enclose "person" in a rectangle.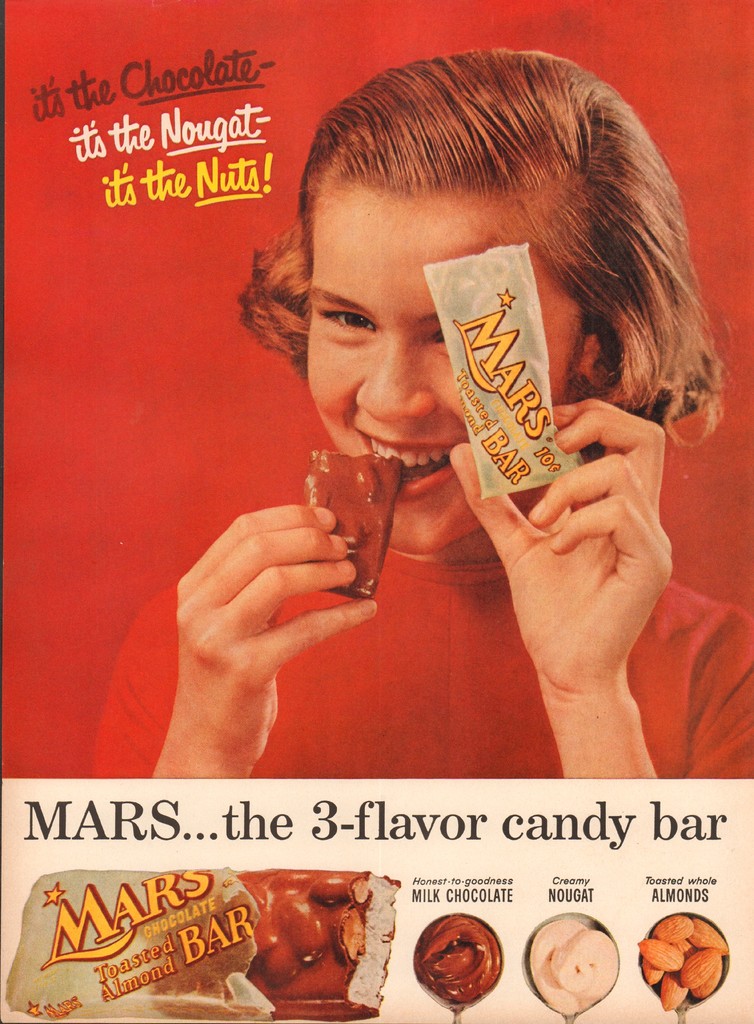
<box>162,106,719,881</box>.
